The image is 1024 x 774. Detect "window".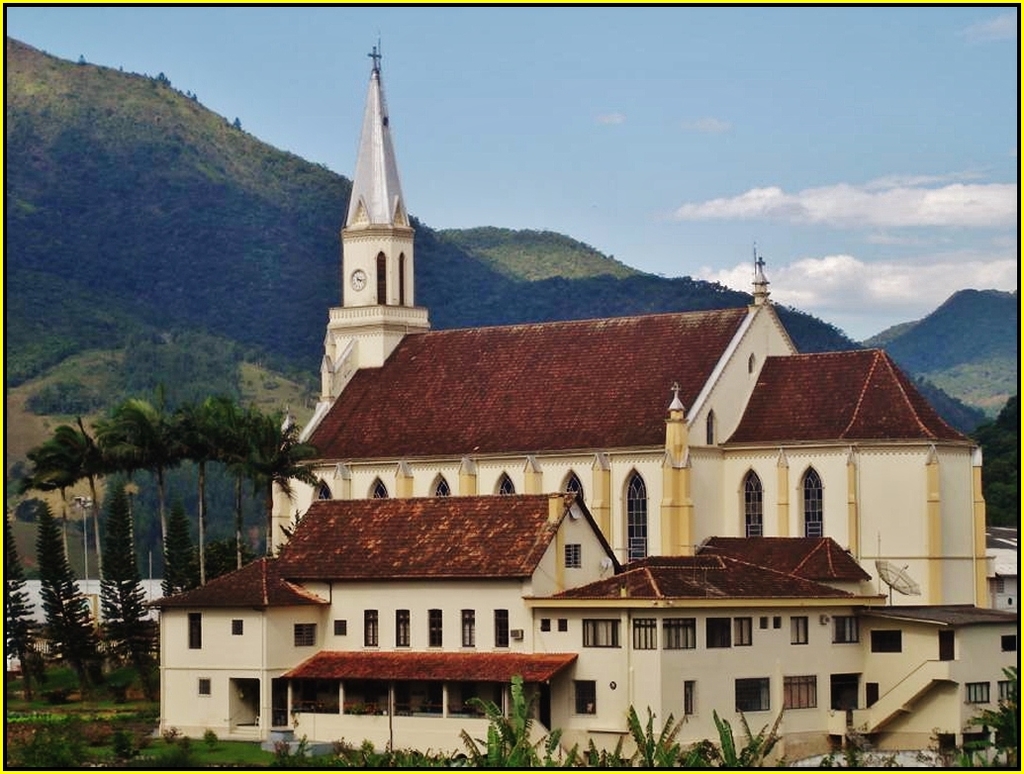
Detection: [left=371, top=479, right=389, bottom=496].
